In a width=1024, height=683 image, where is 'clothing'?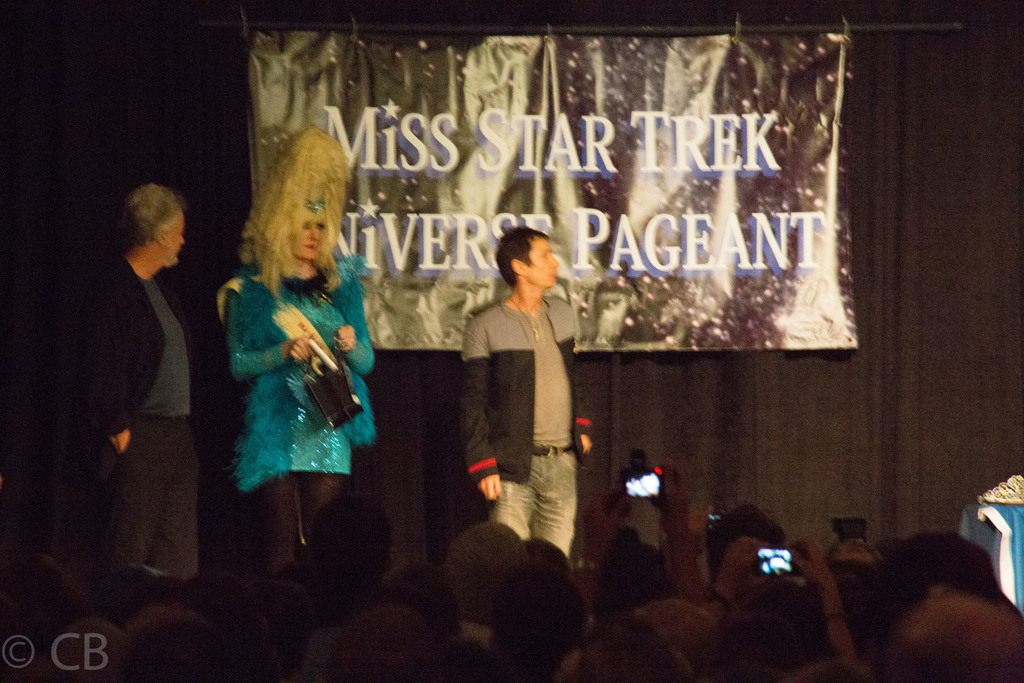
bbox(478, 302, 592, 532).
